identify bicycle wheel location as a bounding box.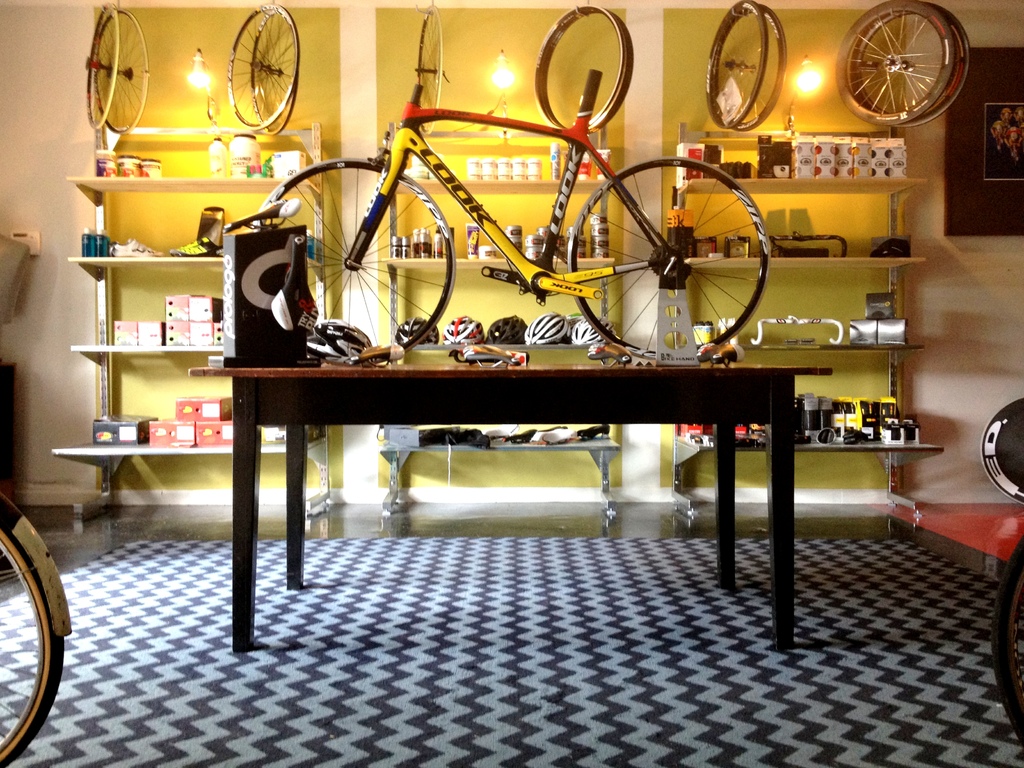
BBox(253, 162, 451, 360).
